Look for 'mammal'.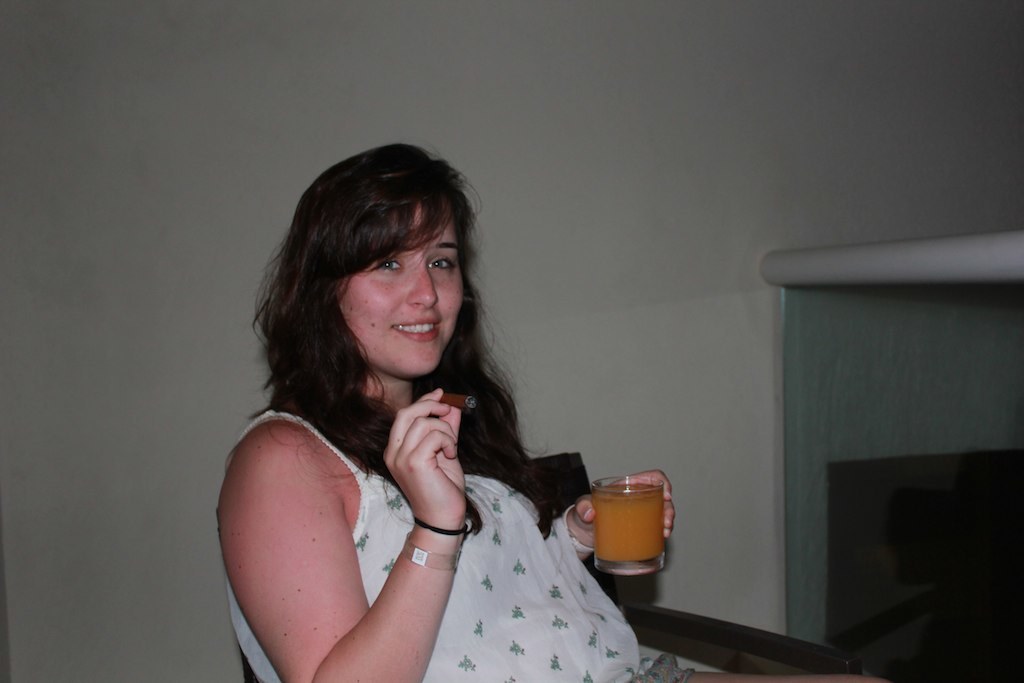
Found: (x1=215, y1=143, x2=678, y2=682).
